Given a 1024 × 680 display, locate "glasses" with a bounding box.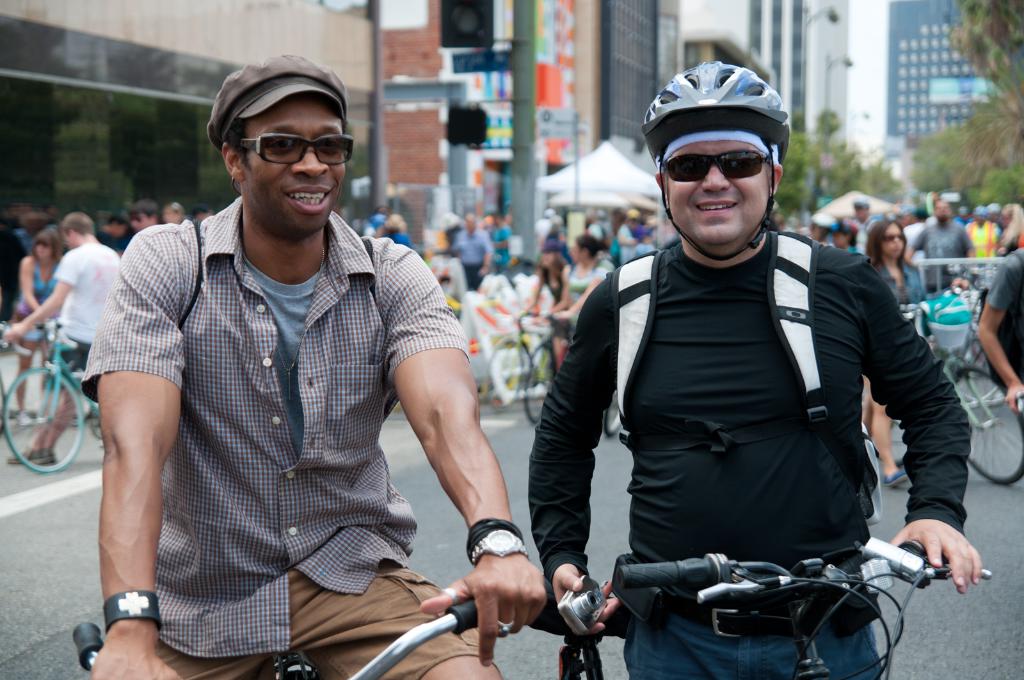
Located: (214, 117, 346, 164).
